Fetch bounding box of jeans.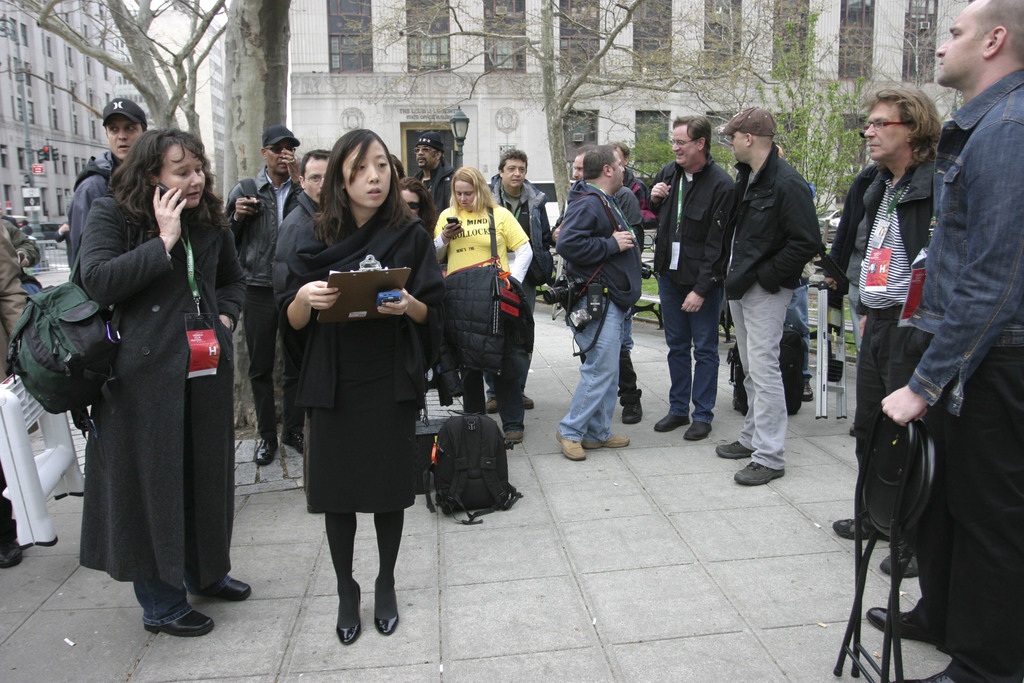
Bbox: locate(678, 285, 733, 440).
